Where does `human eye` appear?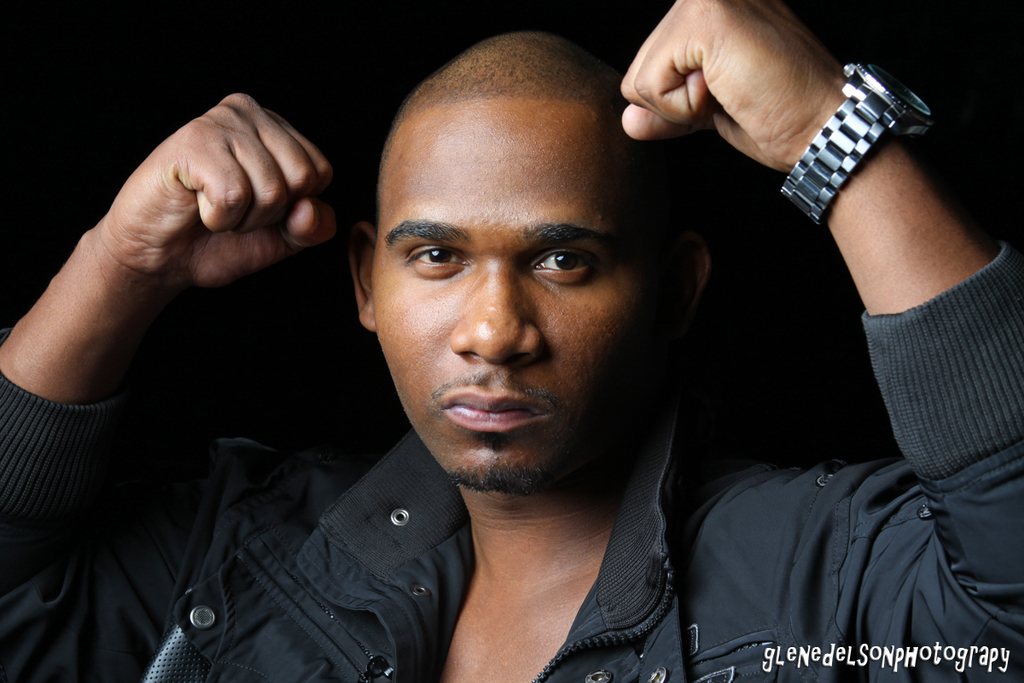
Appears at region(521, 225, 607, 291).
